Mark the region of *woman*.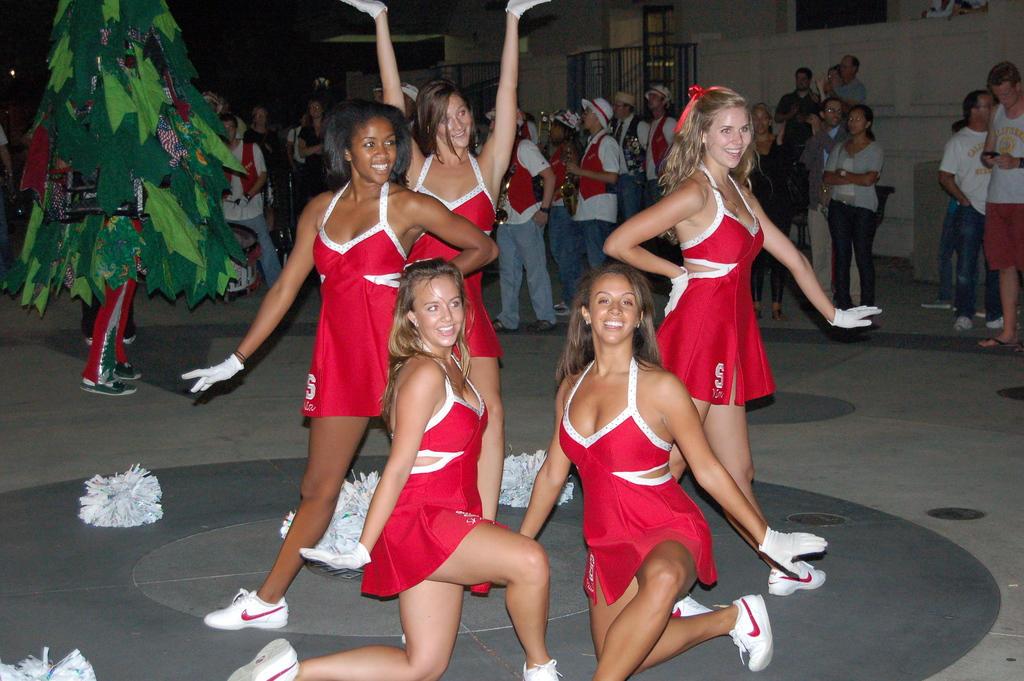
Region: 520, 261, 829, 680.
